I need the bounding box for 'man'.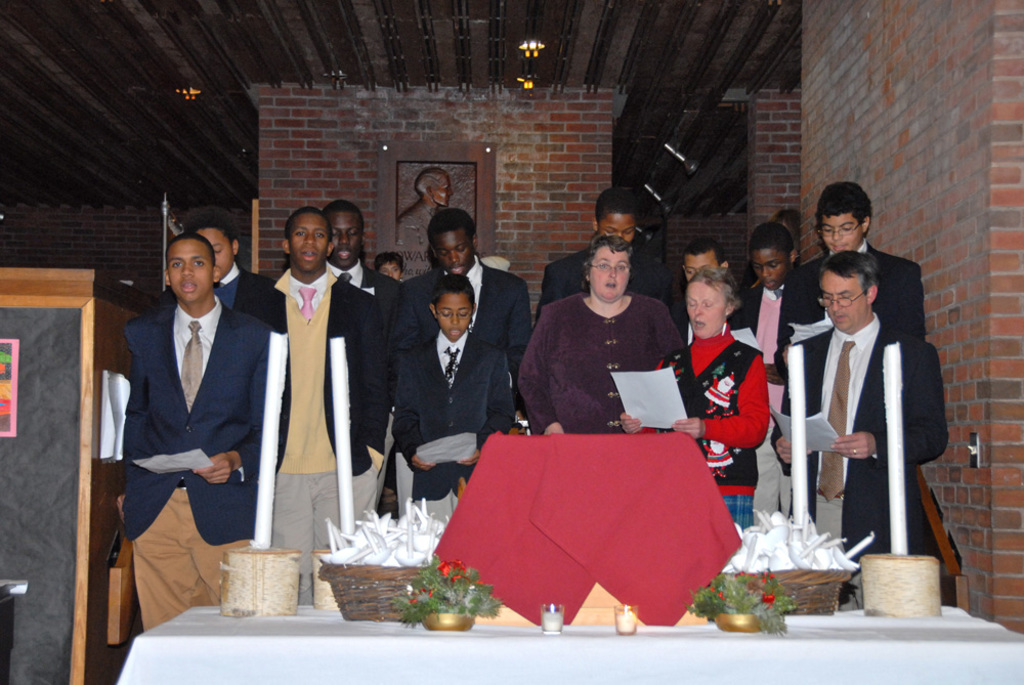
Here it is: (left=315, top=199, right=403, bottom=516).
